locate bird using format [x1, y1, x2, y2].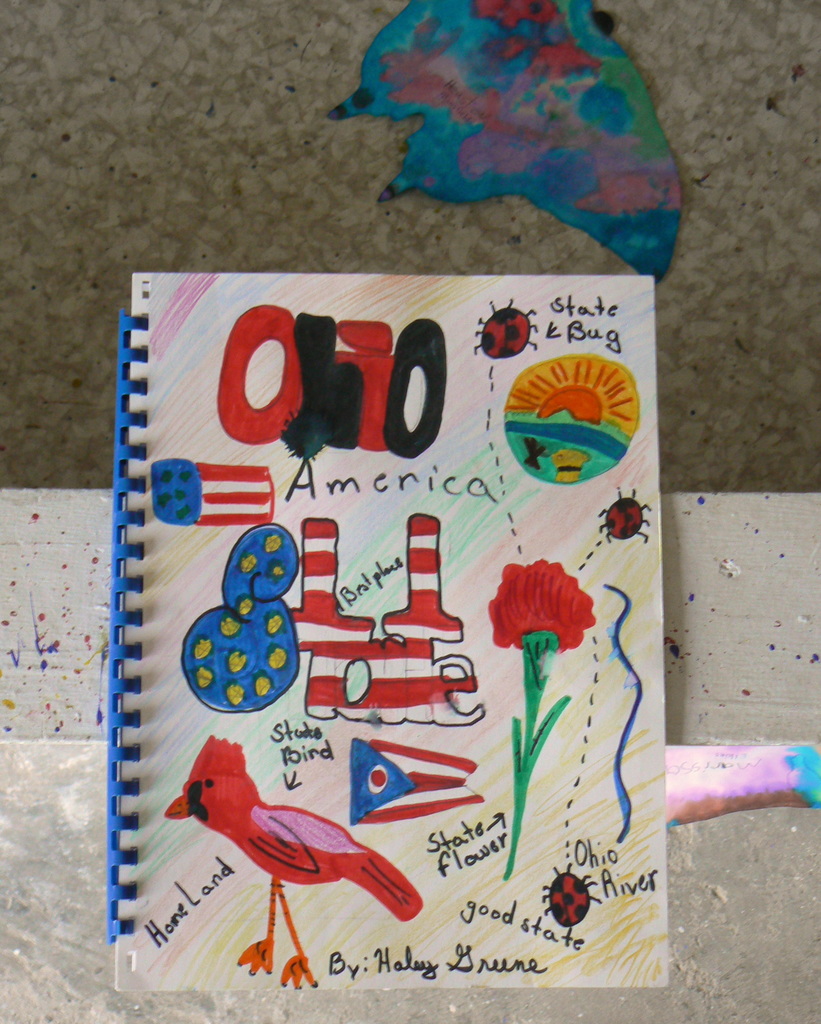
[166, 729, 419, 991].
